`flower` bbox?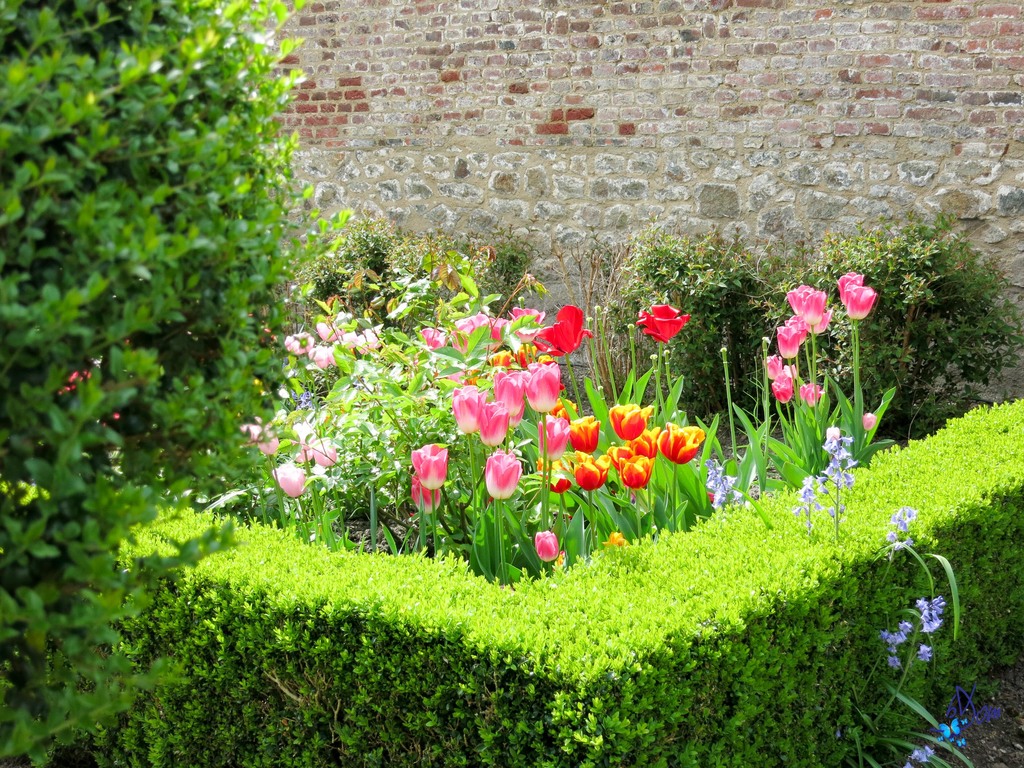
<bbox>532, 527, 559, 565</bbox>
